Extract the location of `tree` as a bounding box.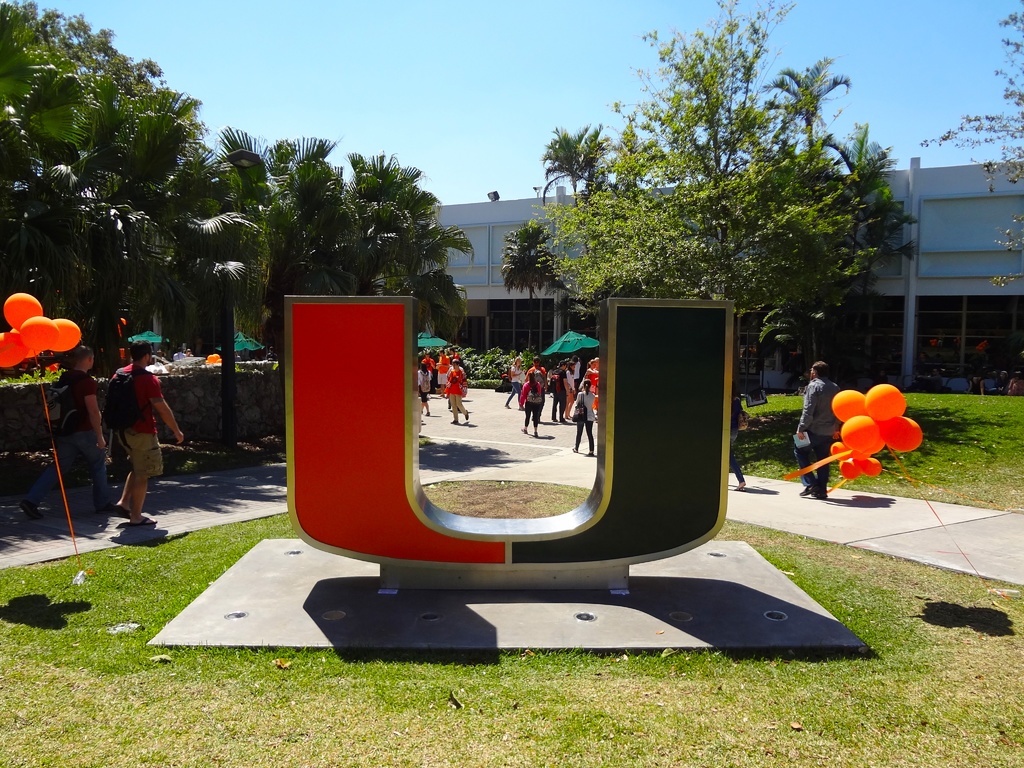
detection(923, 3, 1023, 285).
